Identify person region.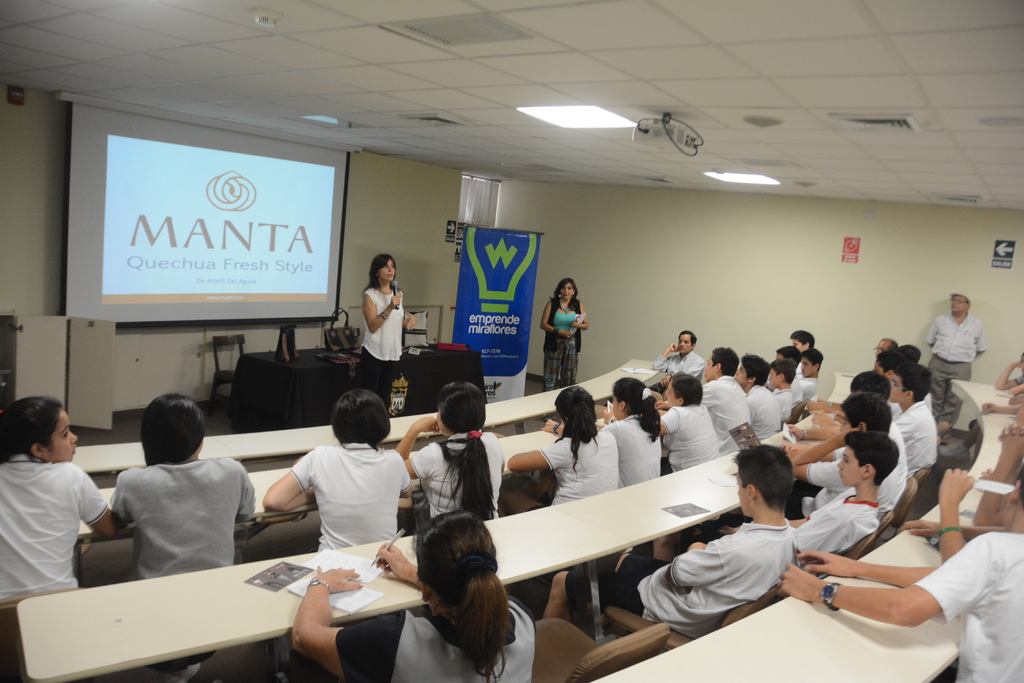
Region: x1=920, y1=297, x2=988, y2=427.
